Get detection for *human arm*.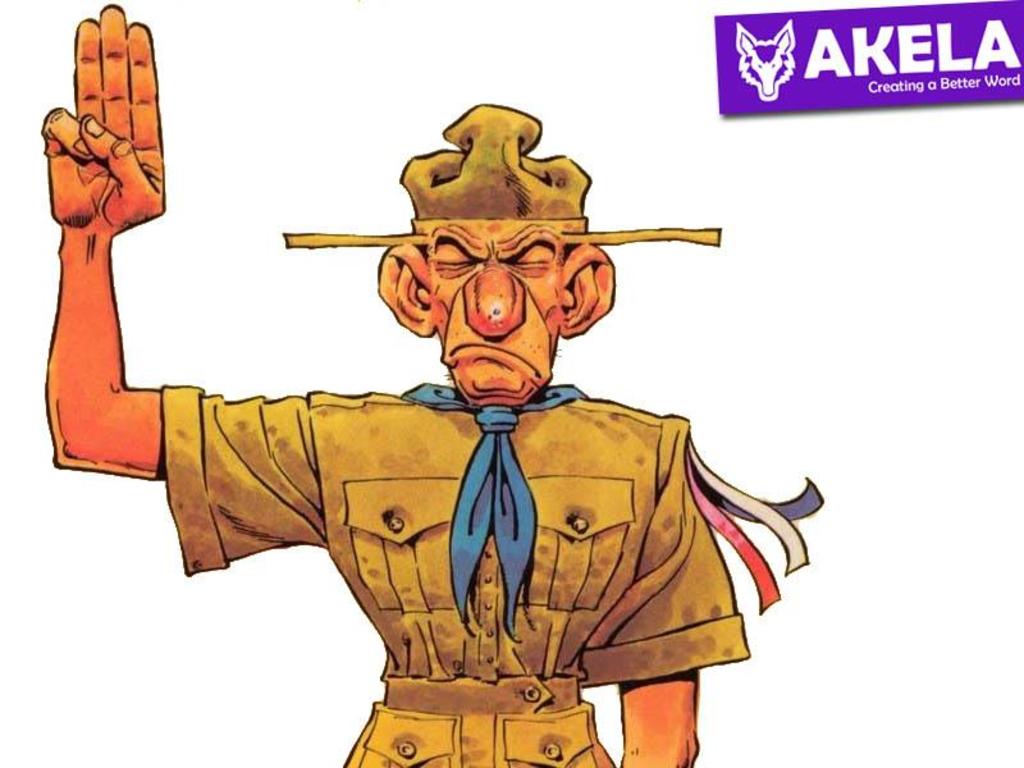
Detection: (38, 72, 238, 529).
